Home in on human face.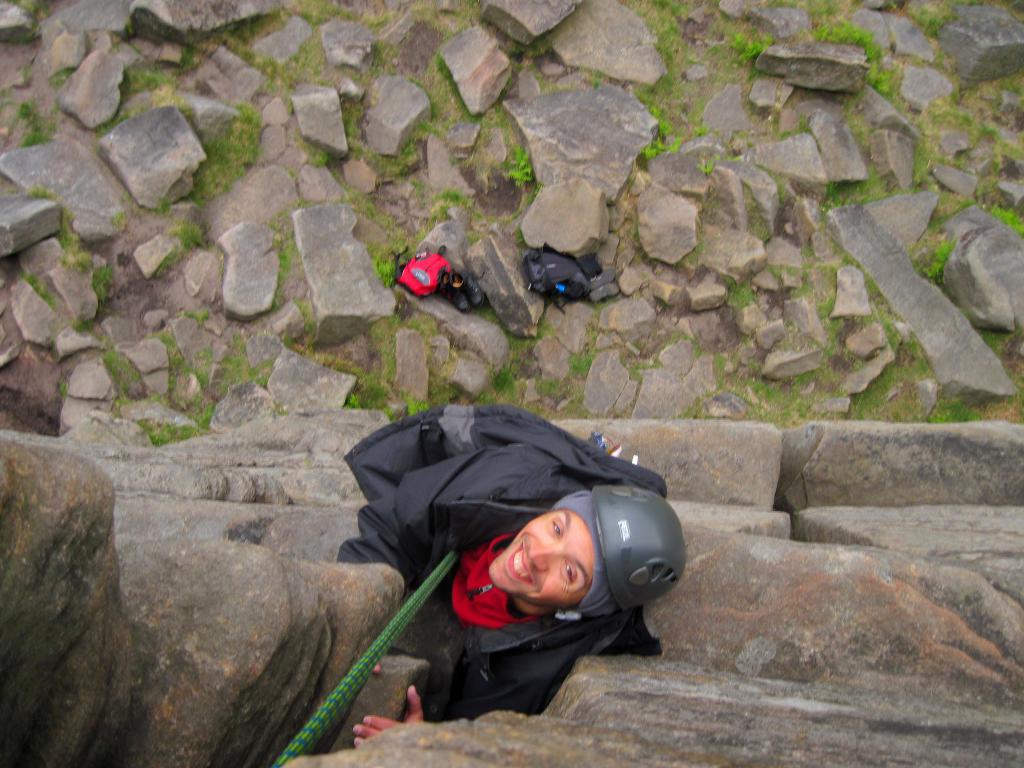
Homed in at {"x1": 487, "y1": 509, "x2": 598, "y2": 607}.
